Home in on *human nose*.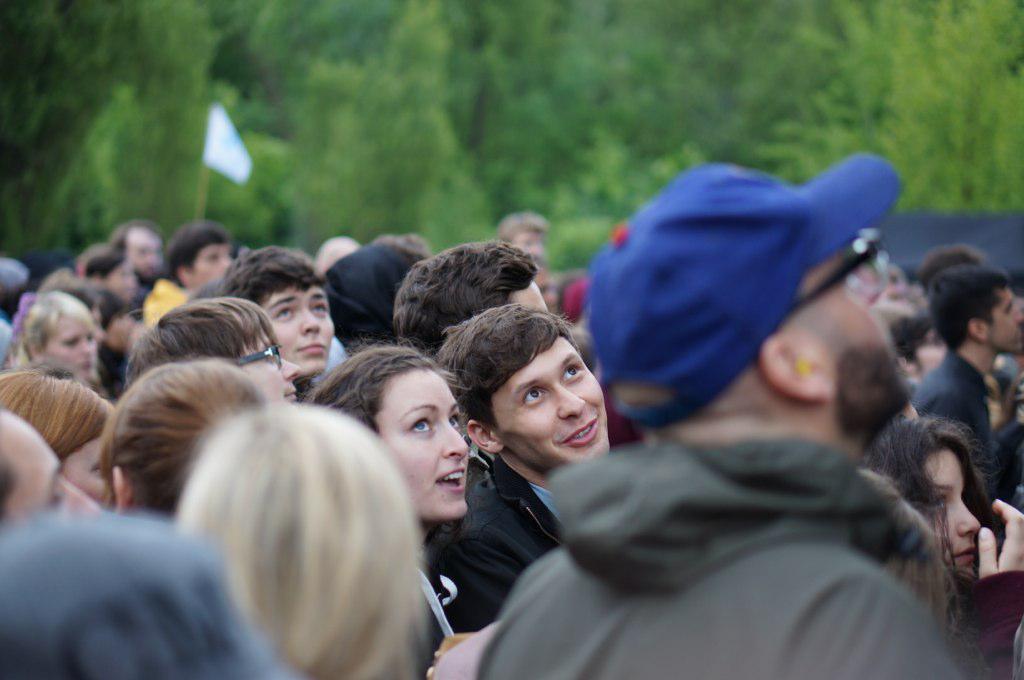
Homed in at 296/306/317/334.
